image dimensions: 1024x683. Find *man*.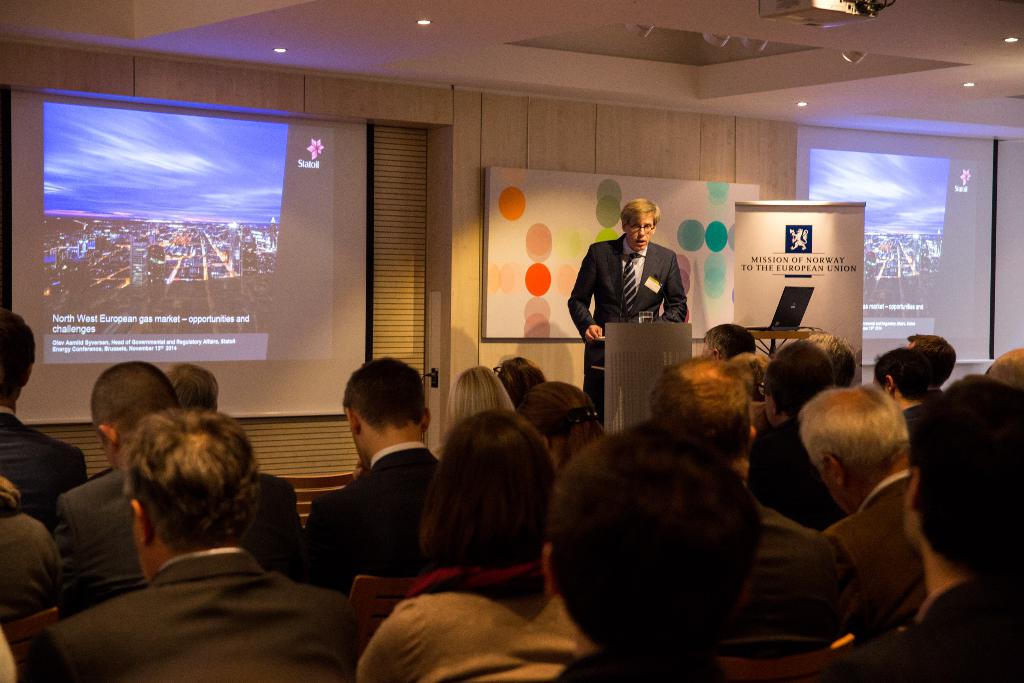
(left=797, top=379, right=930, bottom=627).
